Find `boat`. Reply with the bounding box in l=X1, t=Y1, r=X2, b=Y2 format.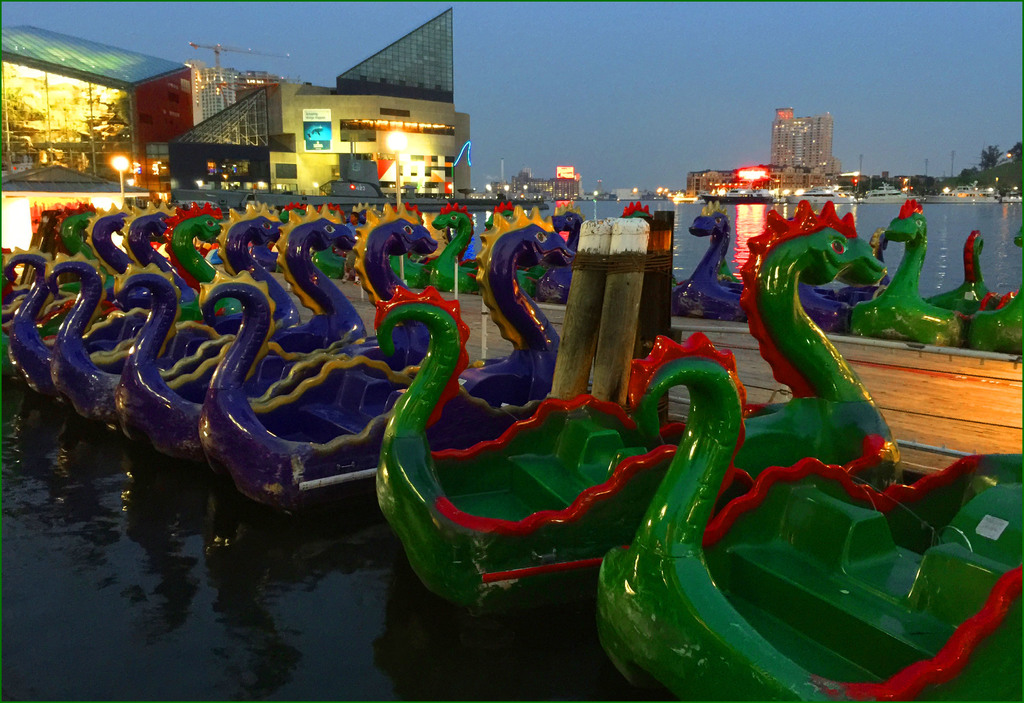
l=710, t=186, r=778, b=202.
